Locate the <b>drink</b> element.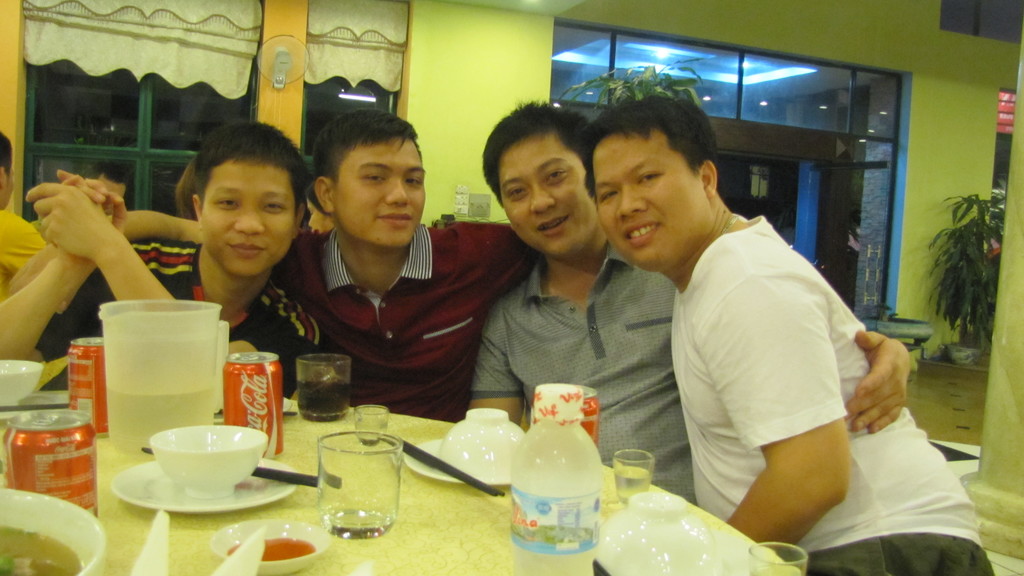
Element bbox: [323, 425, 397, 542].
